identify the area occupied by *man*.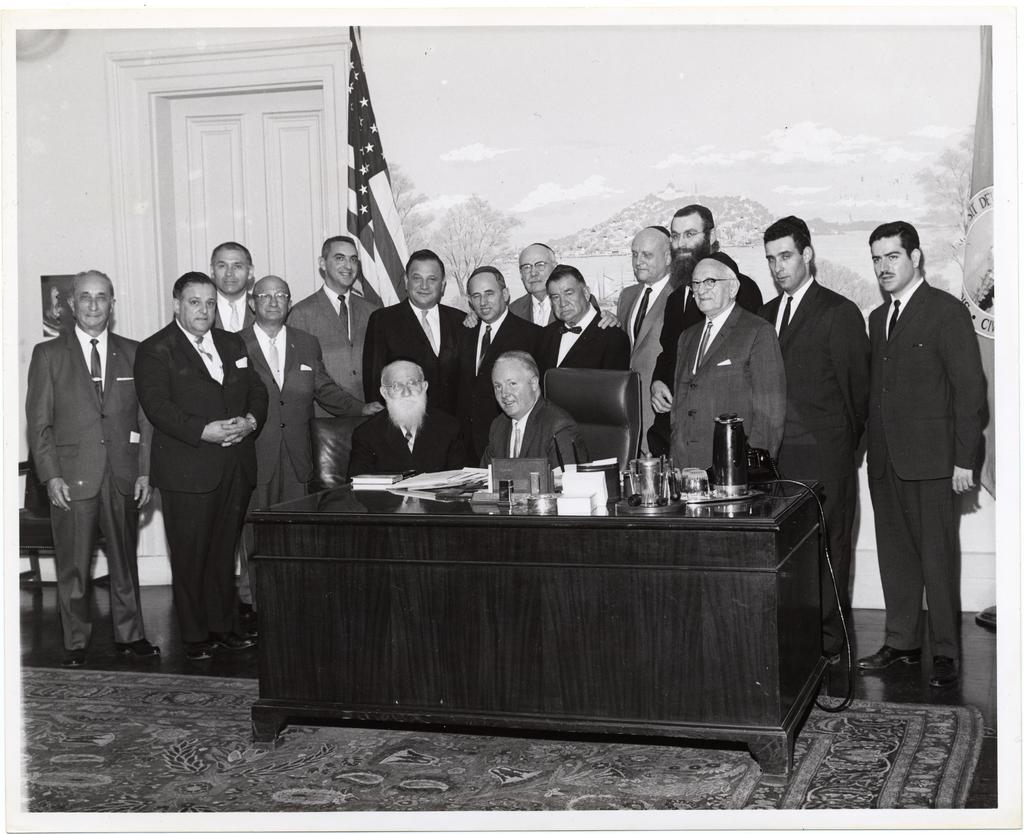
Area: (195, 233, 252, 339).
